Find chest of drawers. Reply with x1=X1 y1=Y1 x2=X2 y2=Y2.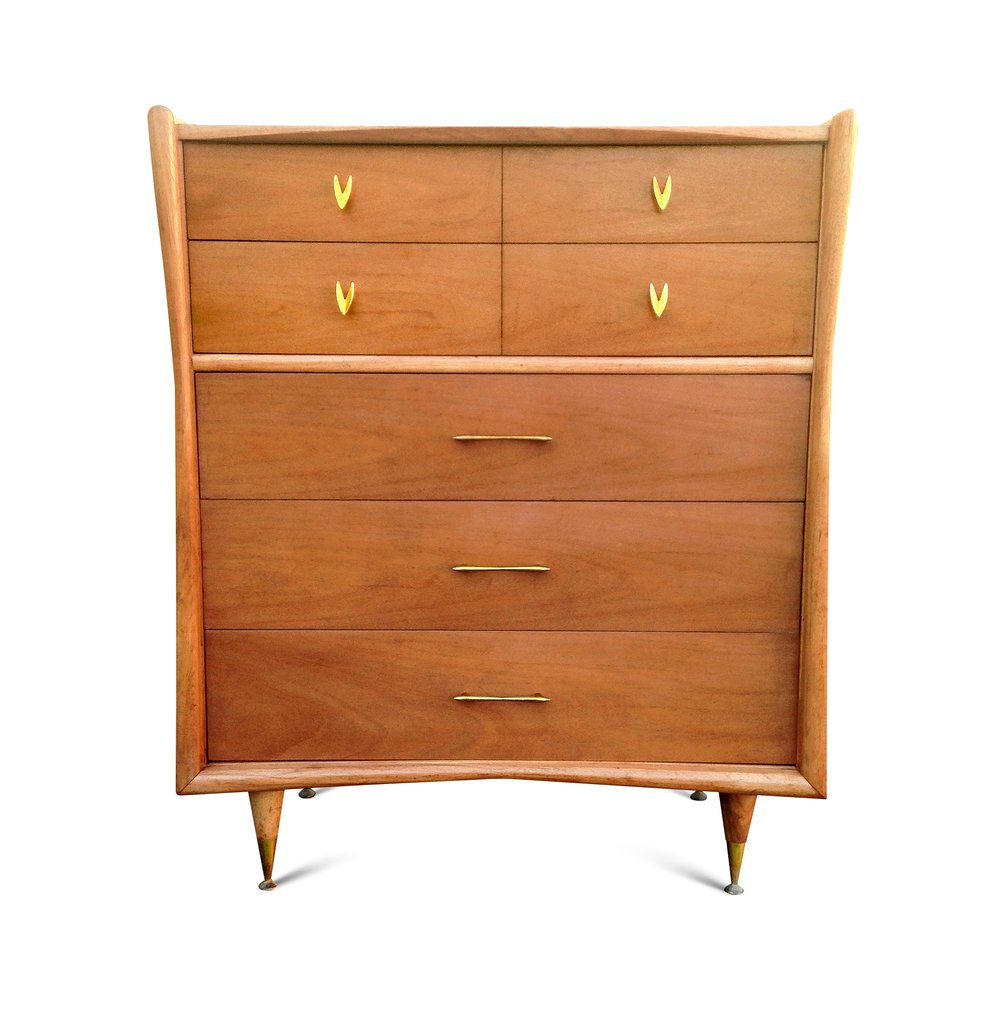
x1=145 y1=102 x2=828 y2=895.
